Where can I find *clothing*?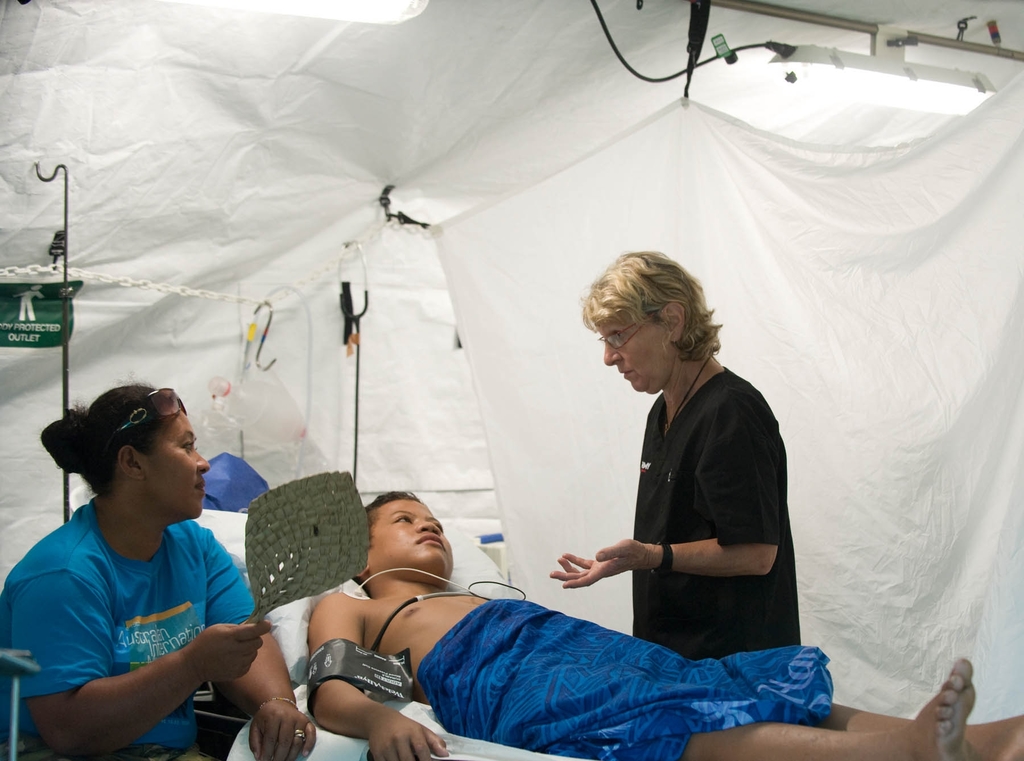
You can find it at {"x1": 0, "y1": 499, "x2": 259, "y2": 760}.
